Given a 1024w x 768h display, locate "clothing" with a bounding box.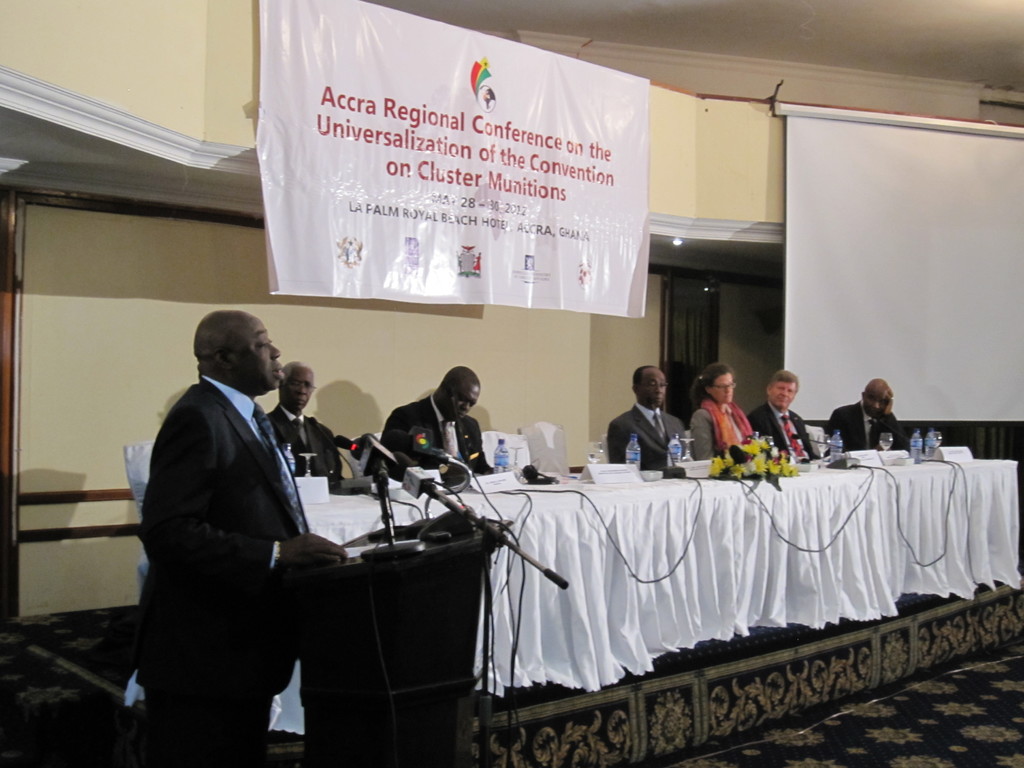
Located: 607,405,687,472.
